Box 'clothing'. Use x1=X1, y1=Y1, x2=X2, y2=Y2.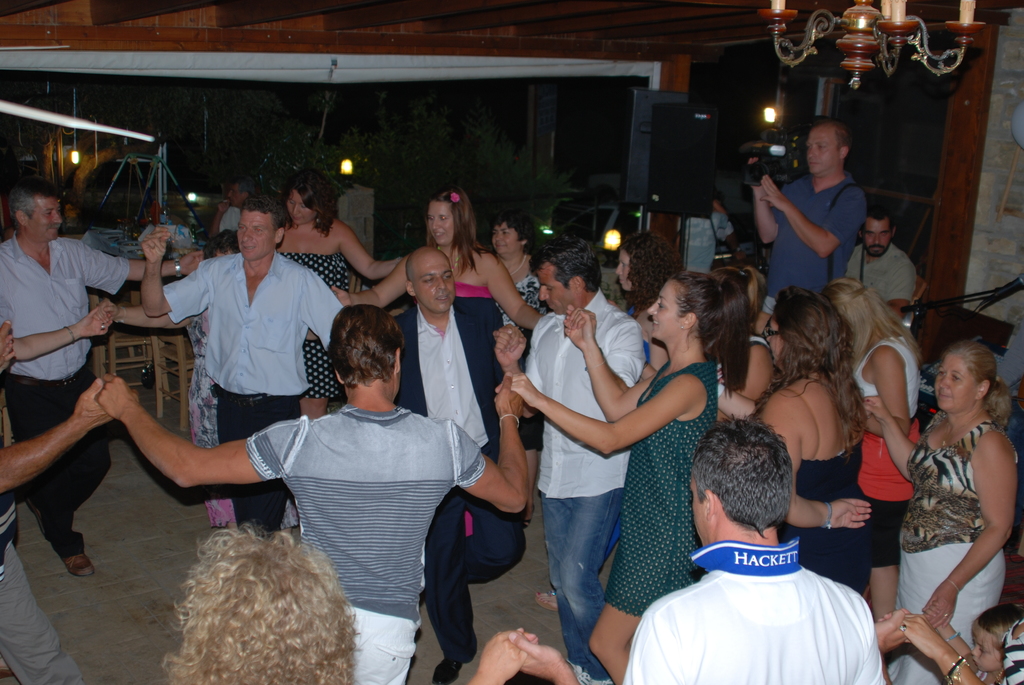
x1=454, y1=283, x2=497, y2=539.
